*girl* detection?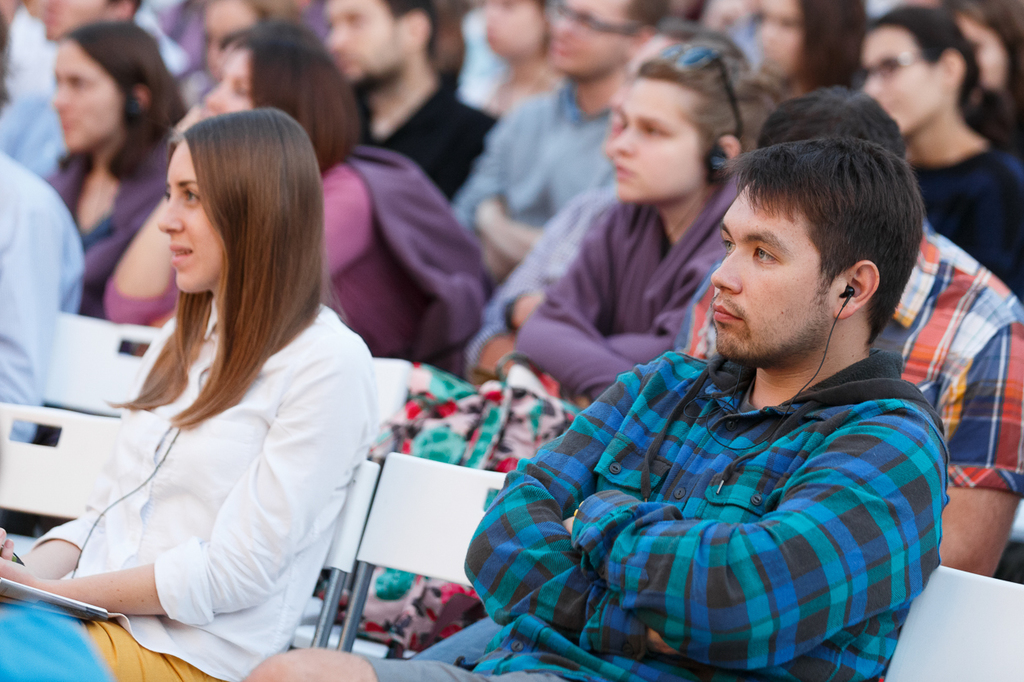
detection(865, 12, 1023, 282)
